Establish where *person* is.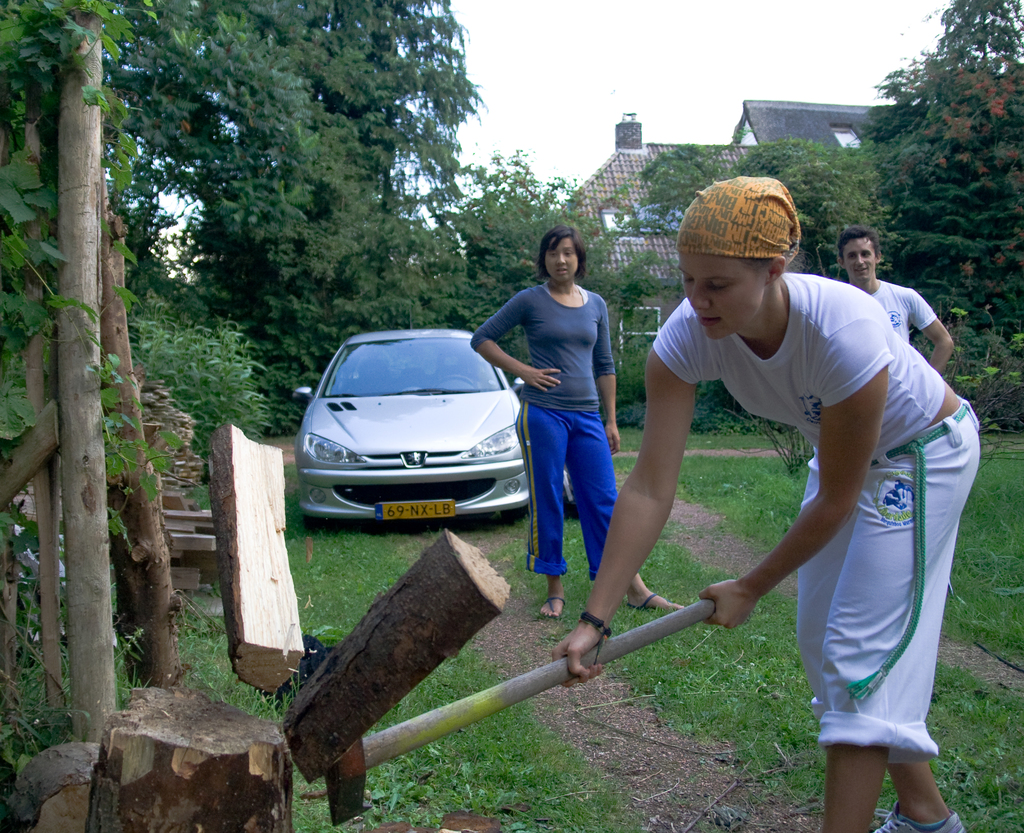
Established at bbox(618, 177, 960, 800).
